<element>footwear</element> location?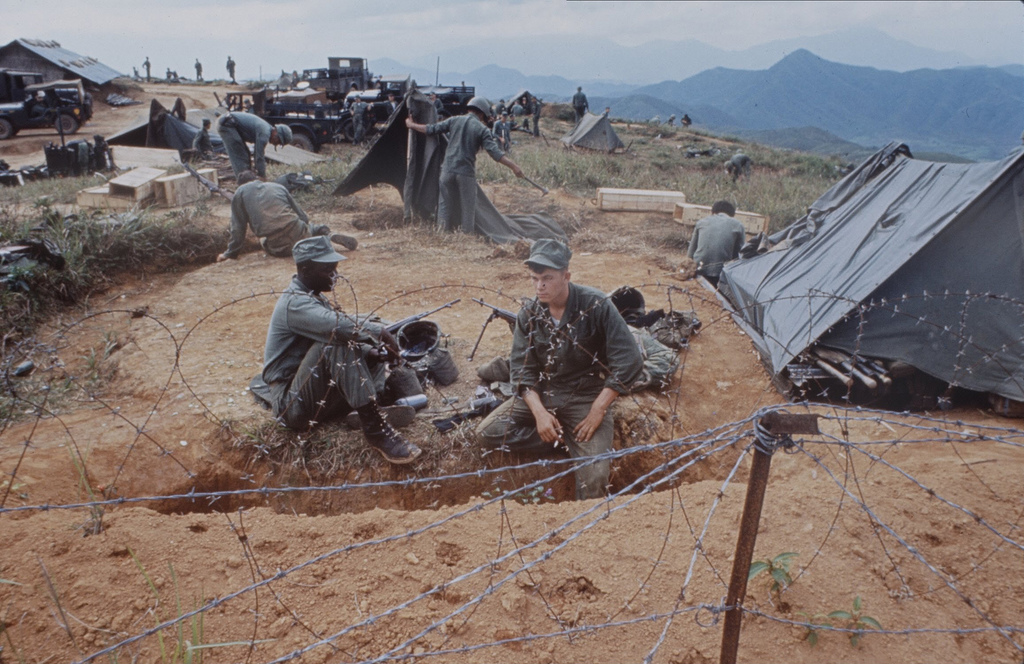
[329,233,357,252]
